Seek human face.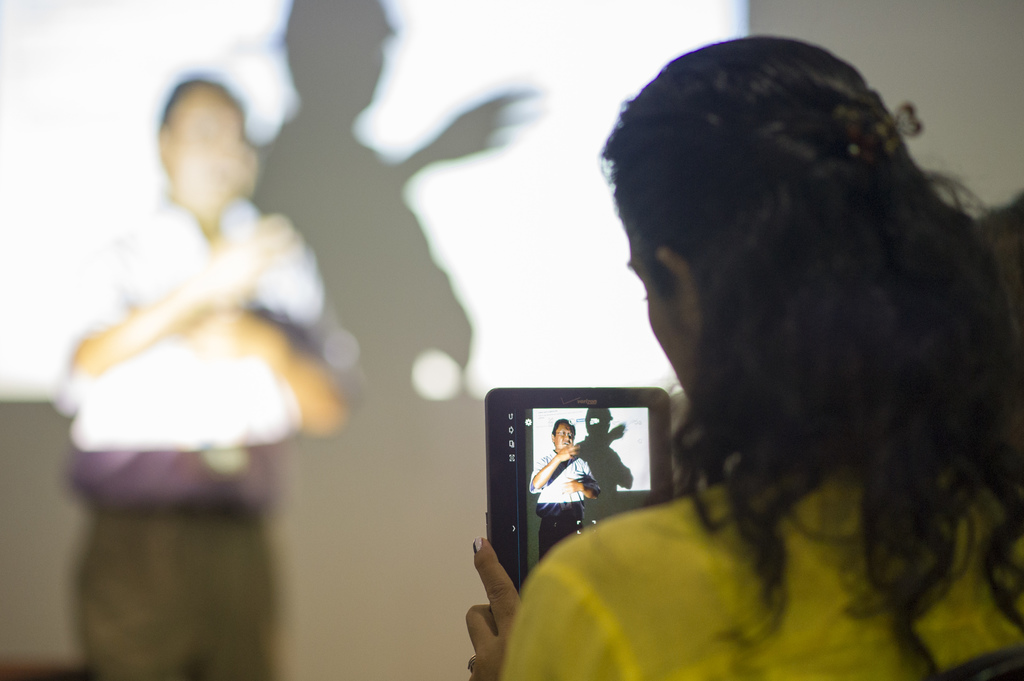
[left=554, top=422, right=574, bottom=450].
